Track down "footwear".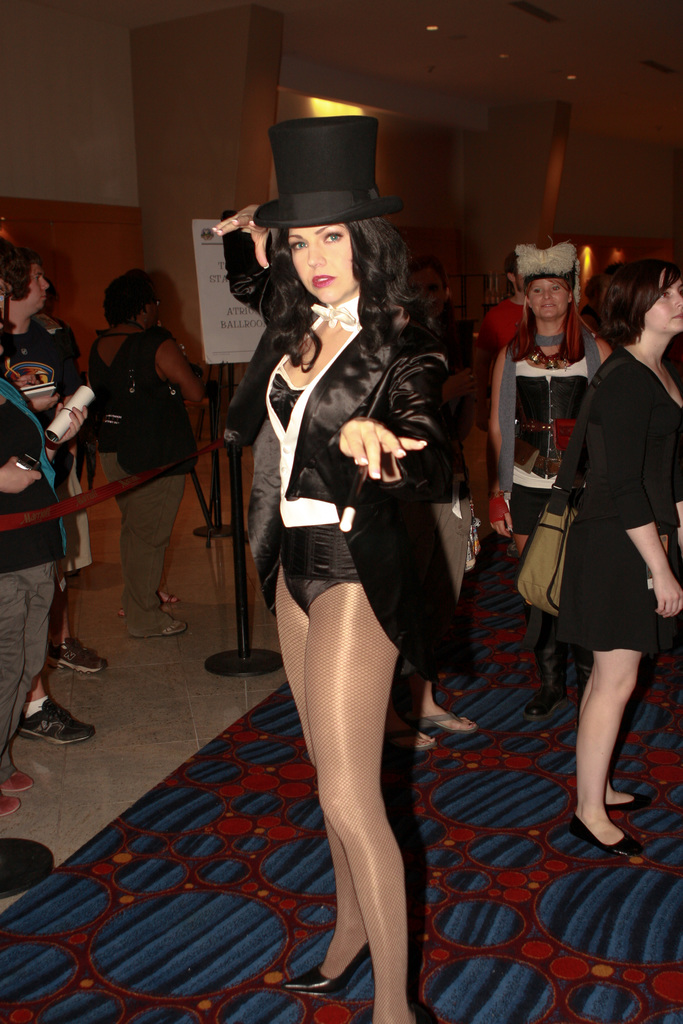
Tracked to (left=160, top=618, right=191, bottom=641).
